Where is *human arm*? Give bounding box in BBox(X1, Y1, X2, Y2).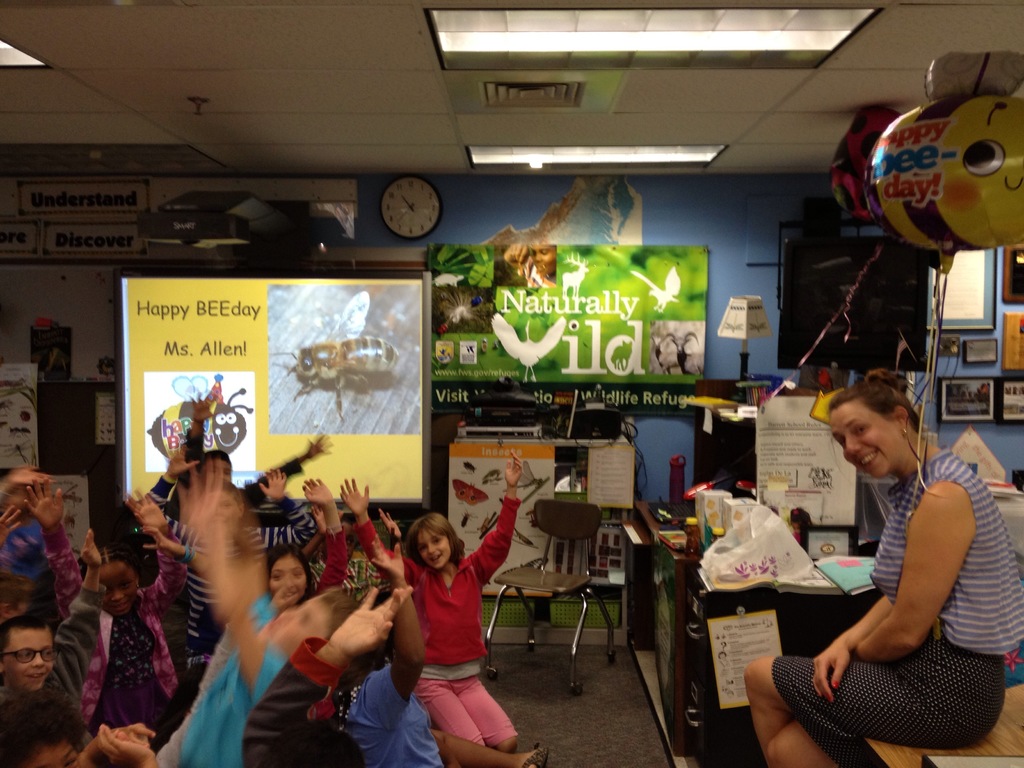
BBox(298, 503, 327, 563).
